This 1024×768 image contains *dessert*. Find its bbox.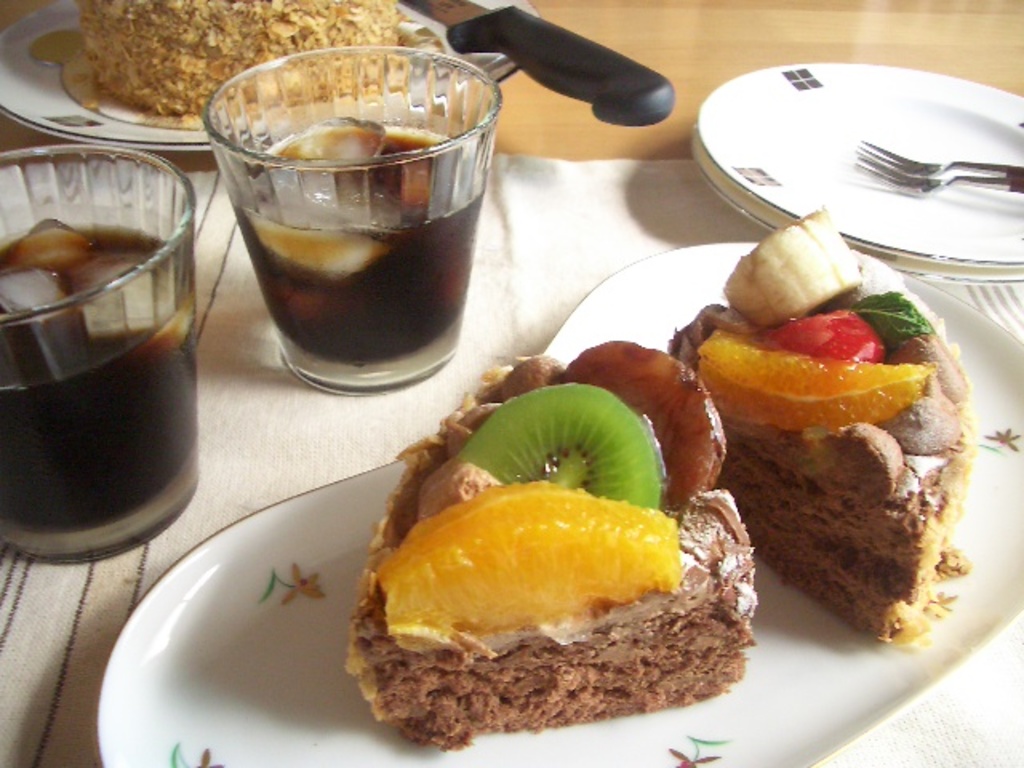
x1=670 y1=203 x2=979 y2=638.
